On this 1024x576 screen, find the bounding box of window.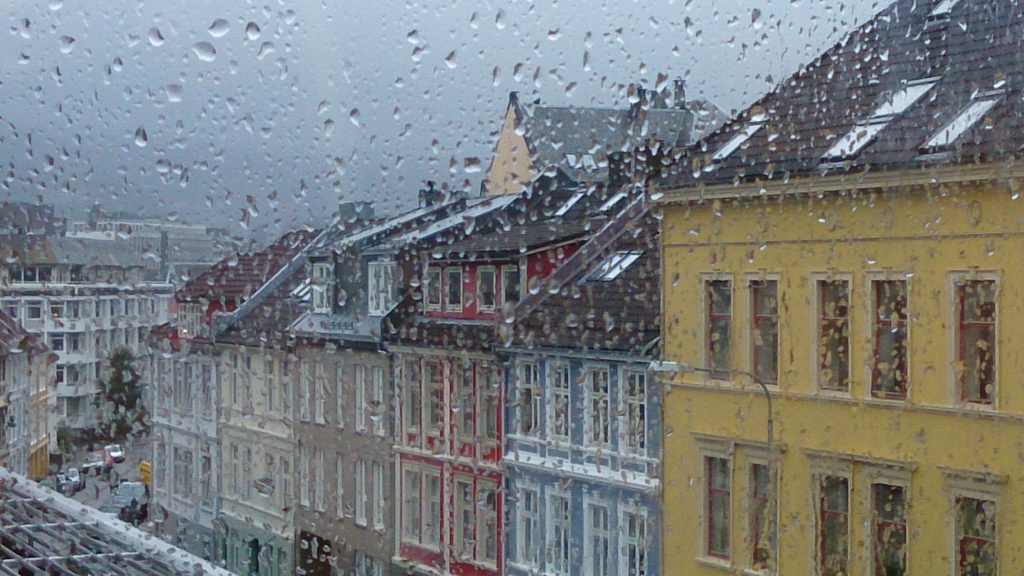
Bounding box: [746, 274, 785, 387].
